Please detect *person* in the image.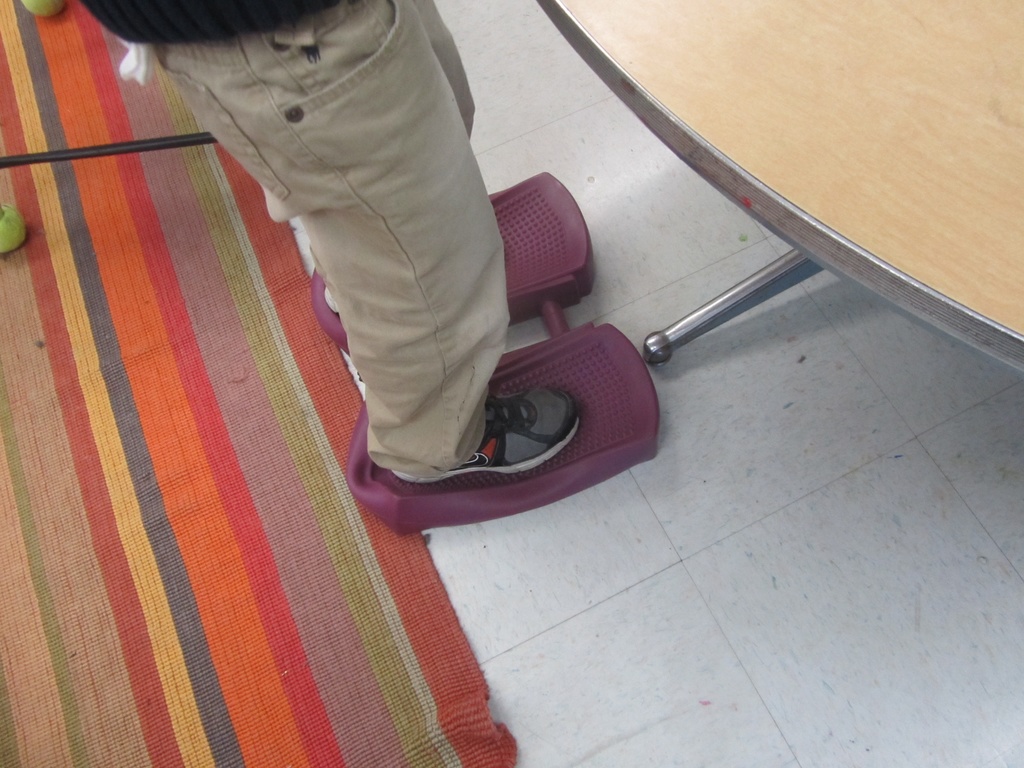
x1=66, y1=0, x2=590, y2=483.
